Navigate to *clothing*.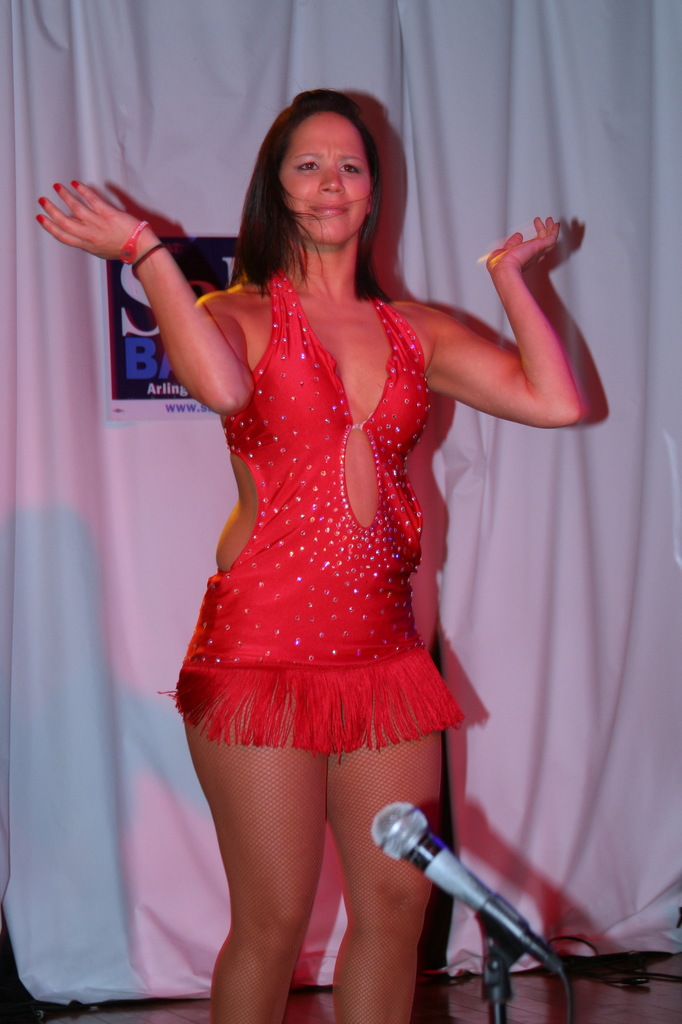
Navigation target: <box>170,257,503,762</box>.
